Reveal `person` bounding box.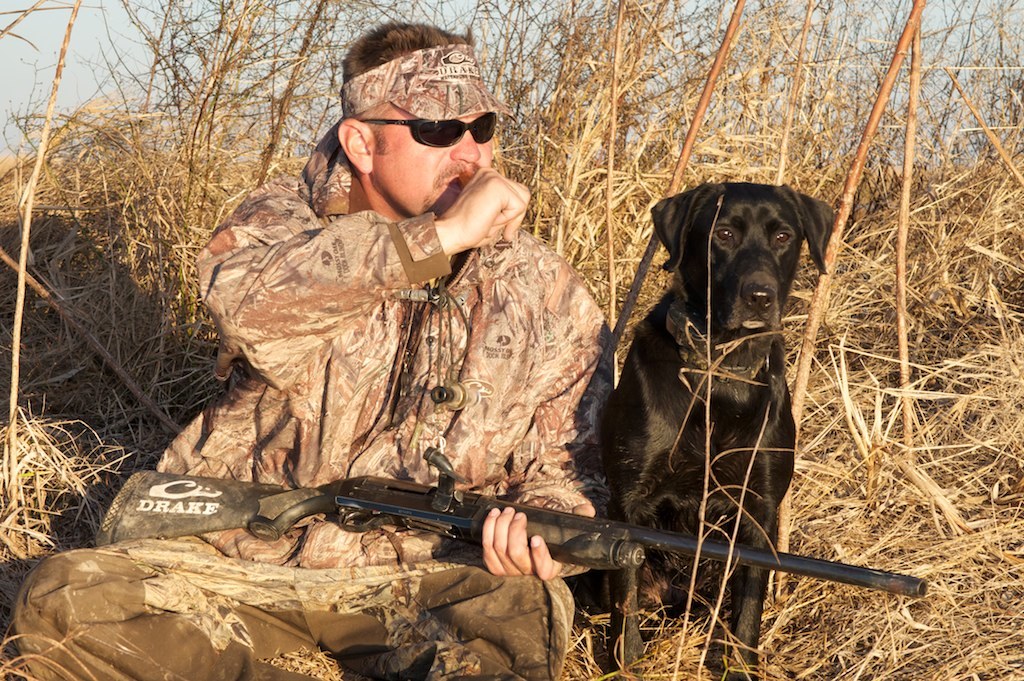
Revealed: <bbox>0, 16, 624, 680</bbox>.
